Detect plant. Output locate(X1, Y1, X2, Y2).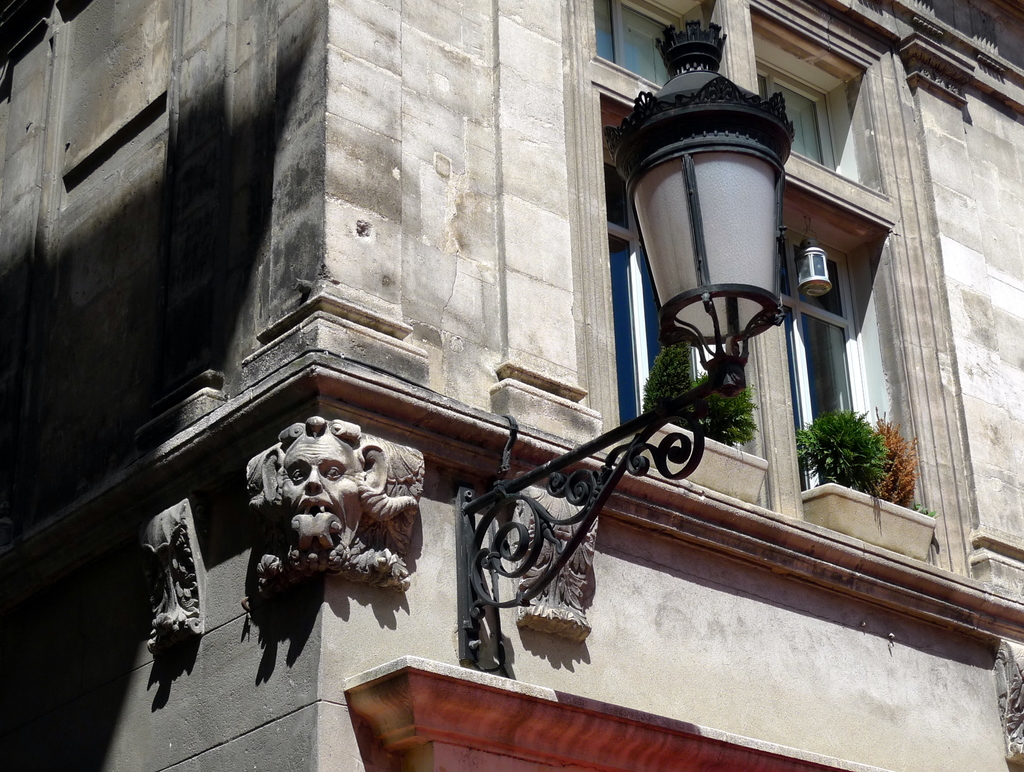
locate(701, 365, 758, 438).
